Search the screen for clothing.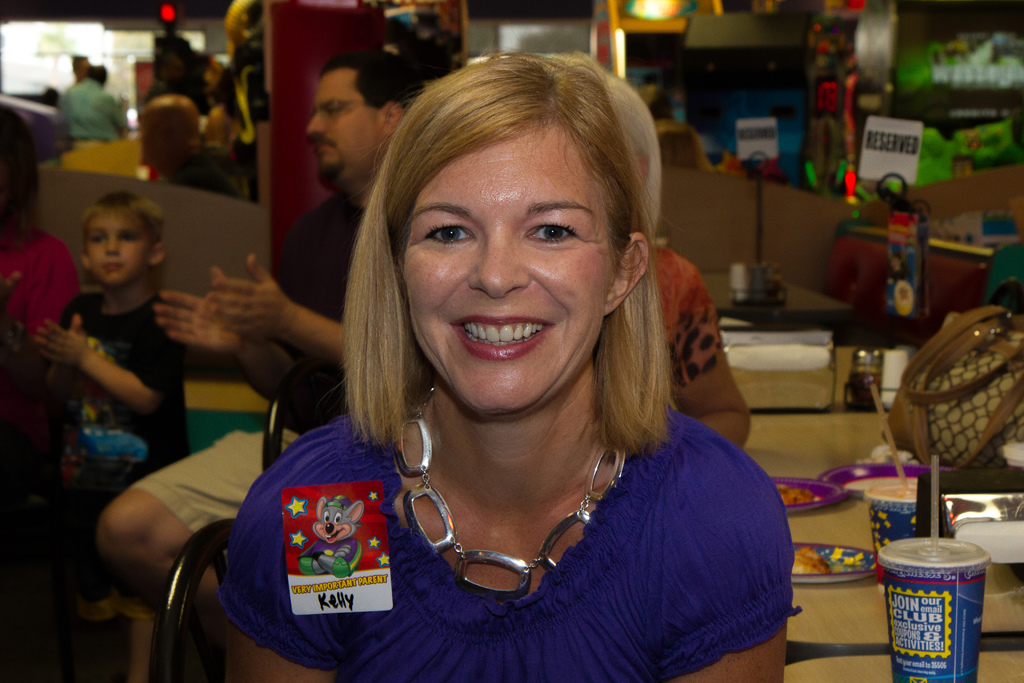
Found at BBox(239, 408, 784, 663).
